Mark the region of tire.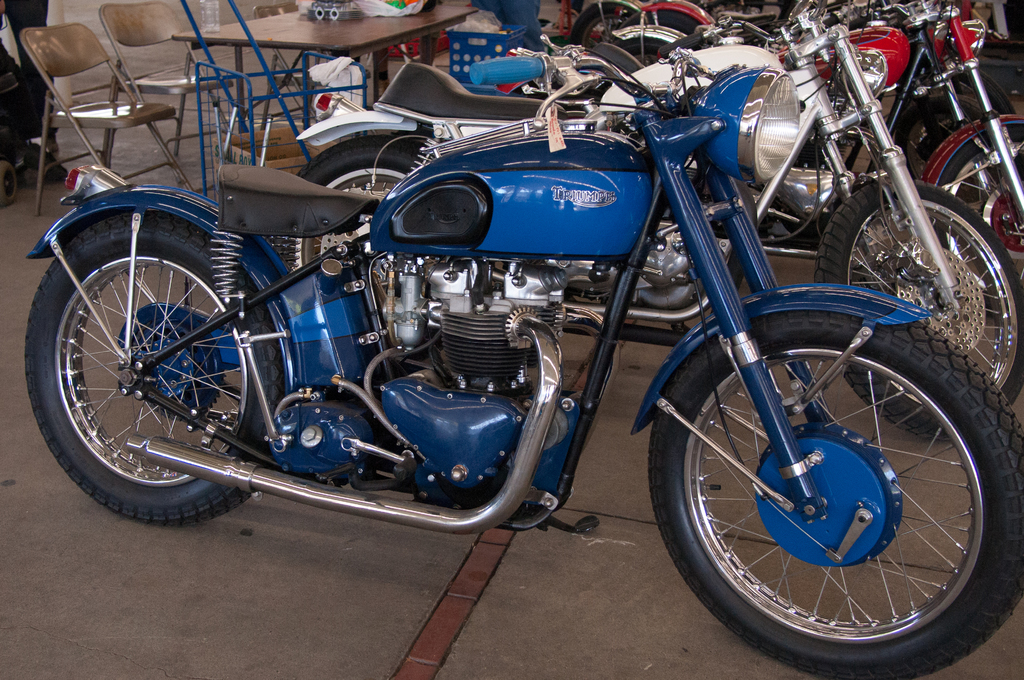
Region: l=814, t=179, r=1021, b=434.
